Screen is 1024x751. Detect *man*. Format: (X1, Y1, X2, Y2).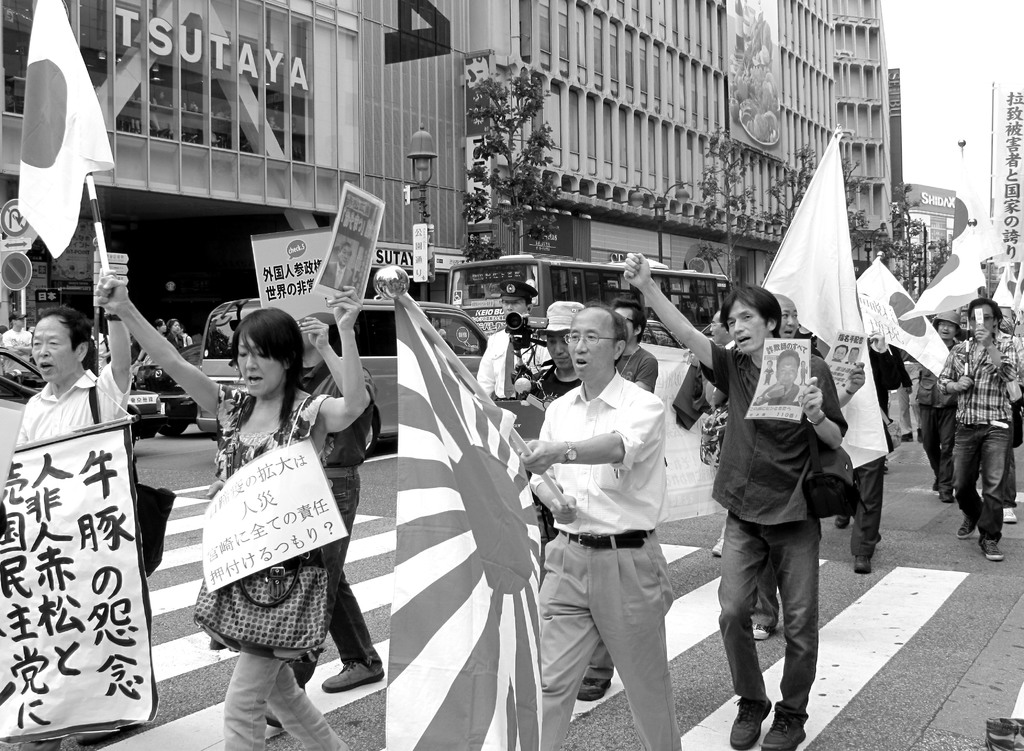
(797, 359, 811, 387).
